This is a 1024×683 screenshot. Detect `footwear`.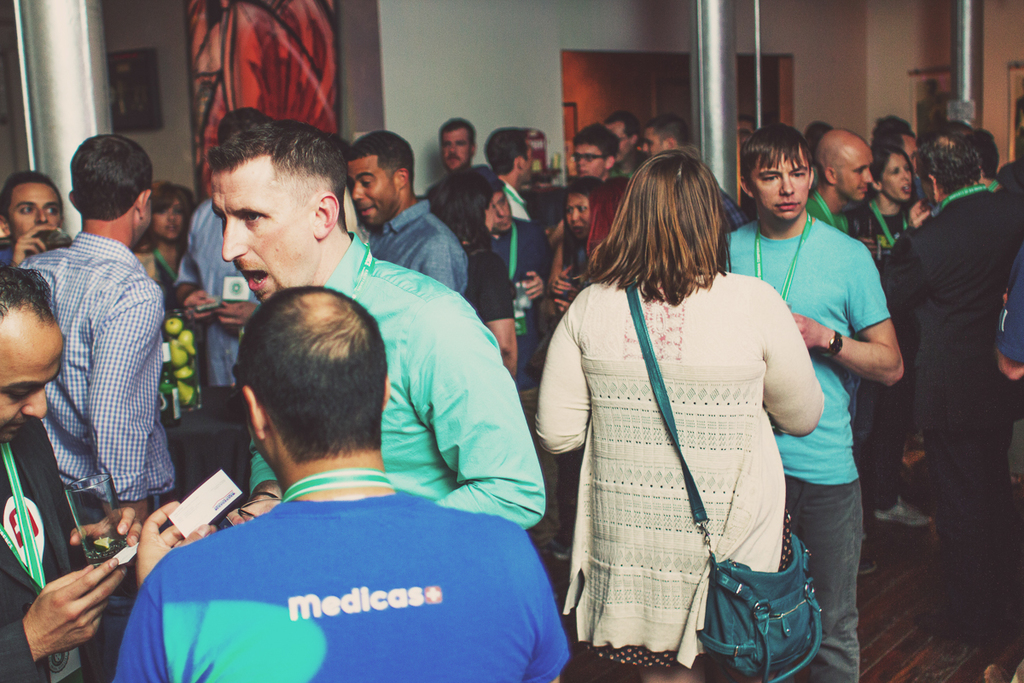
<bbox>857, 555, 876, 581</bbox>.
